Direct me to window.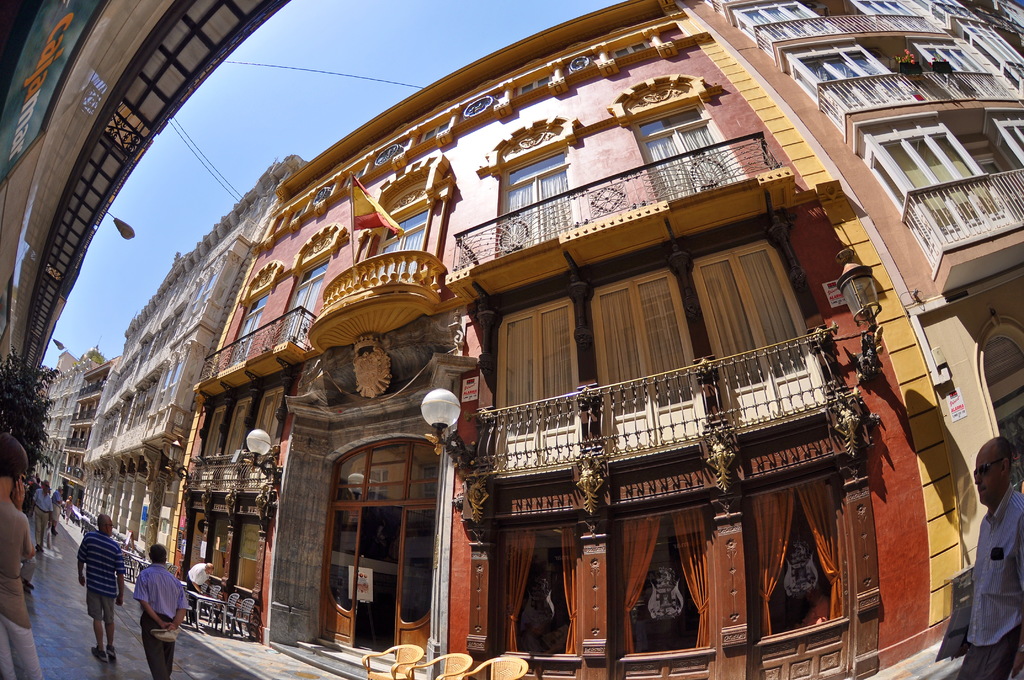
Direction: [x1=859, y1=0, x2=931, y2=31].
